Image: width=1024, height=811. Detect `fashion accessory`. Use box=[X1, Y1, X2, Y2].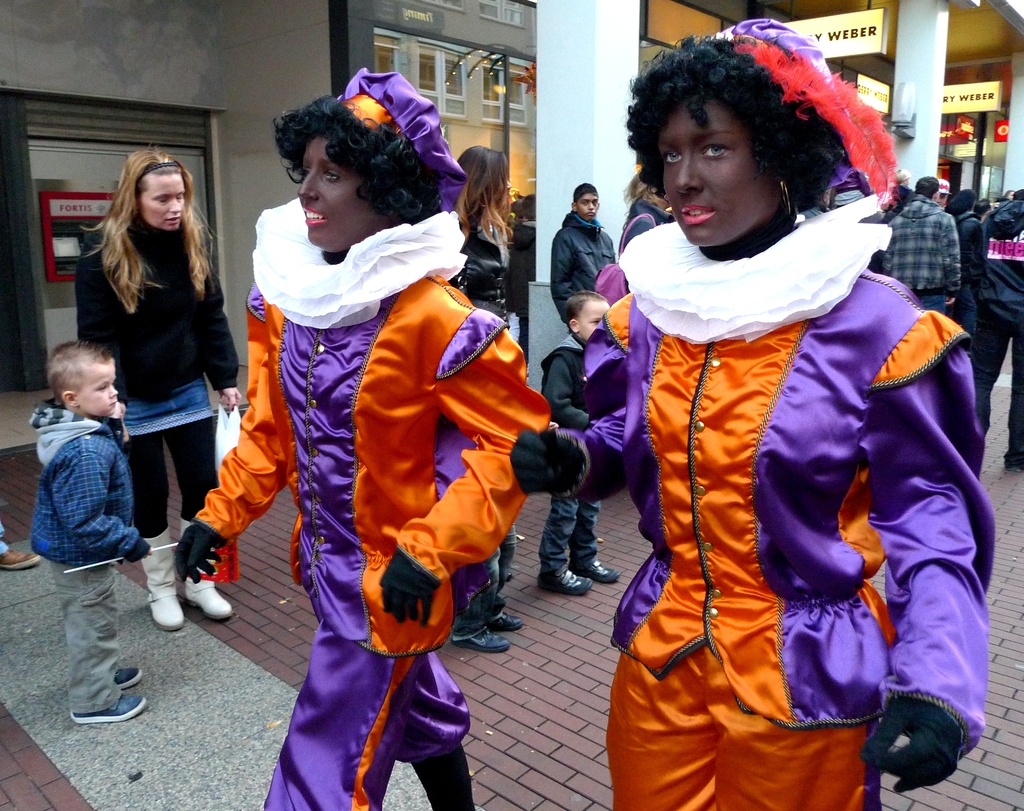
box=[72, 689, 148, 727].
